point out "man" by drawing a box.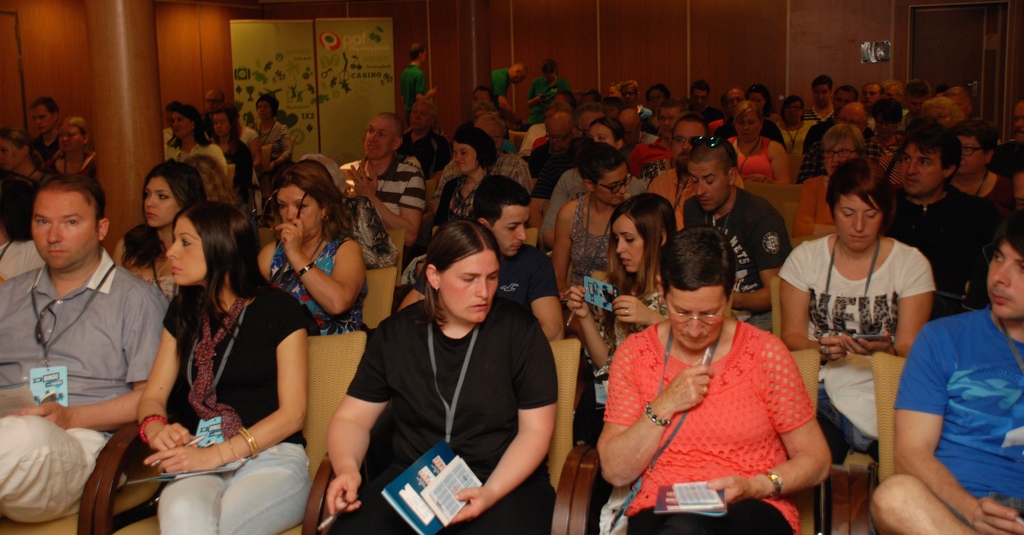
pyautogui.locateOnScreen(648, 116, 744, 251).
